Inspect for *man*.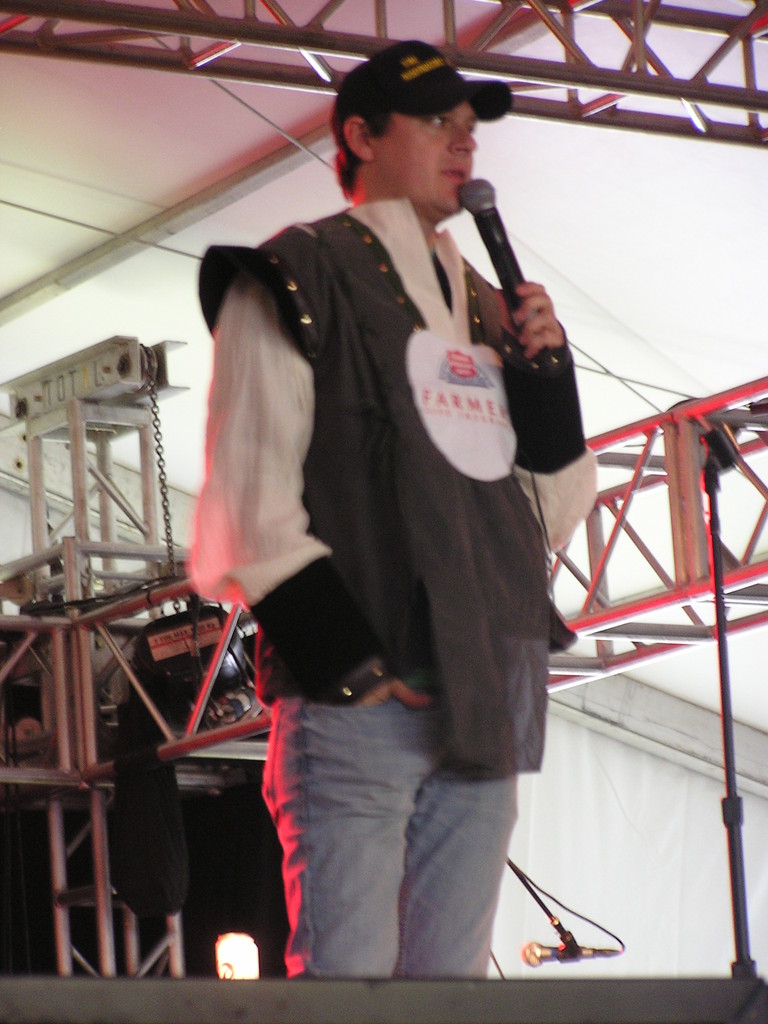
Inspection: <bbox>172, 49, 617, 956</bbox>.
